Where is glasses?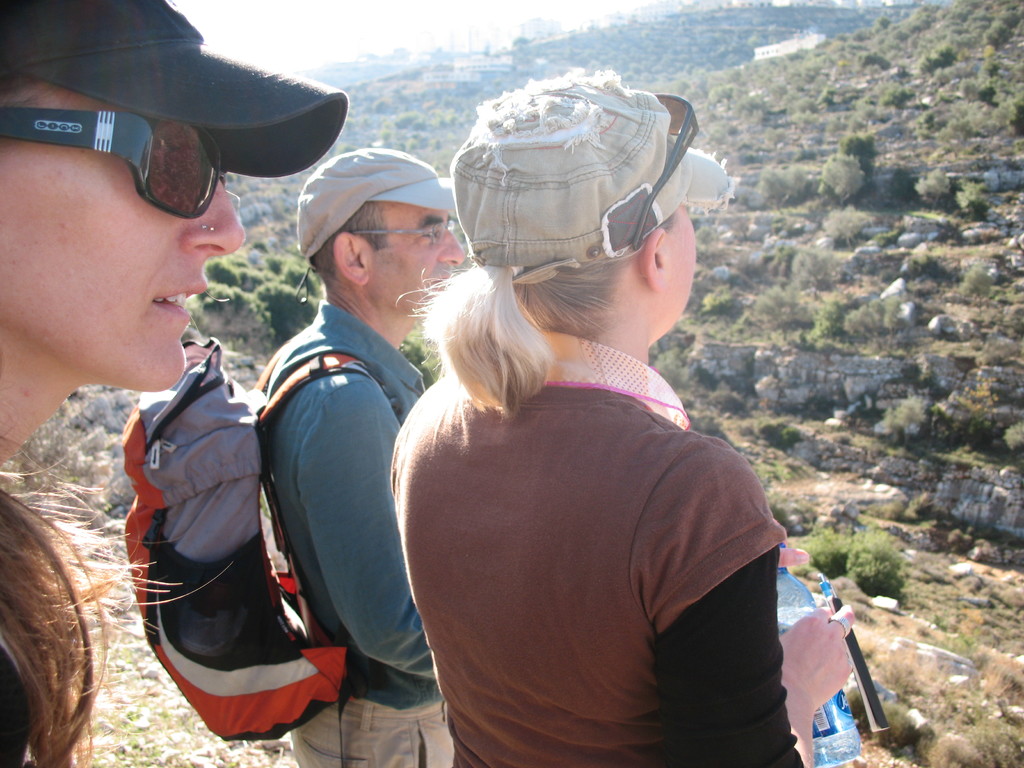
locate(630, 95, 707, 252).
